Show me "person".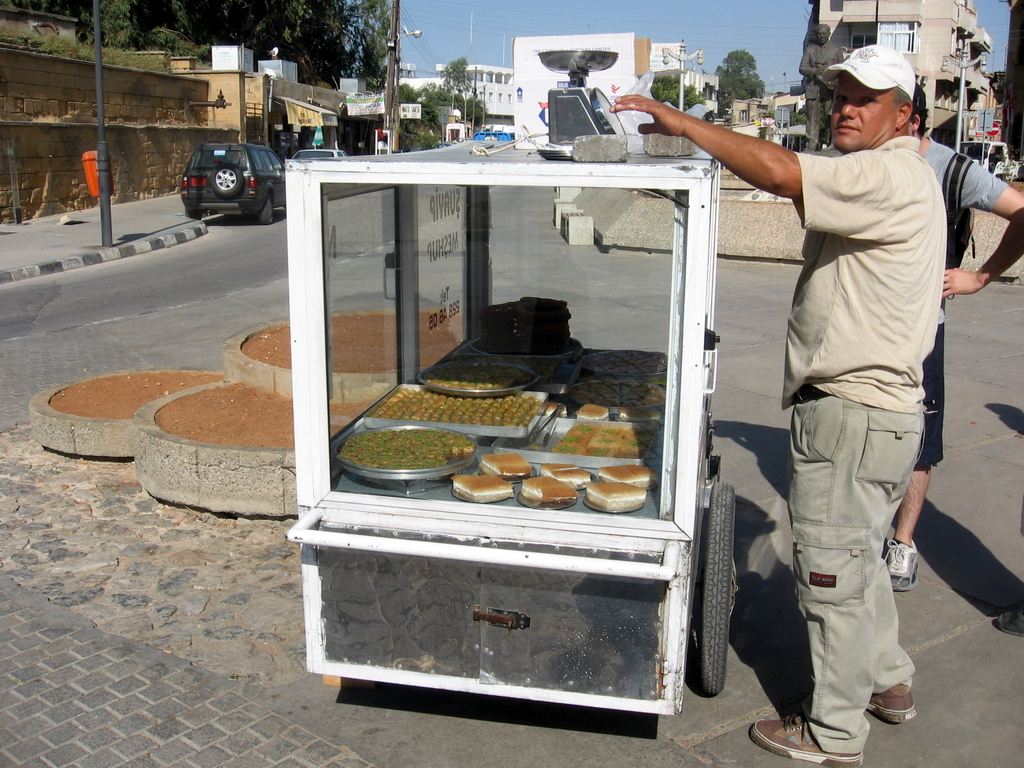
"person" is here: 706,32,957,756.
